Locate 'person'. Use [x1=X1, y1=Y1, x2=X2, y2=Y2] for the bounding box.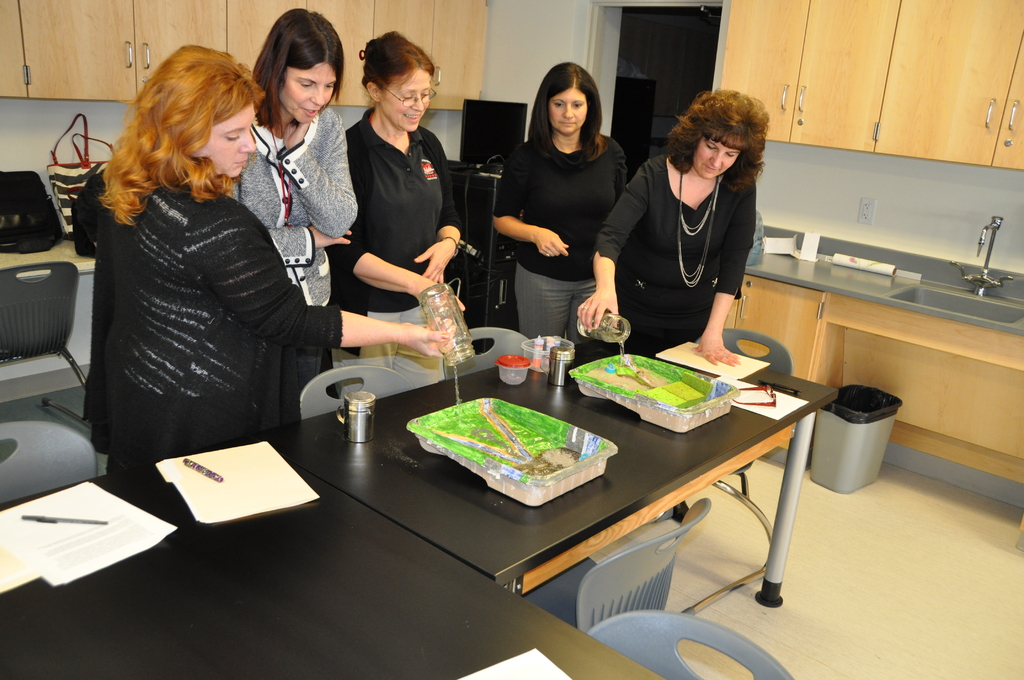
[x1=75, y1=45, x2=456, y2=475].
